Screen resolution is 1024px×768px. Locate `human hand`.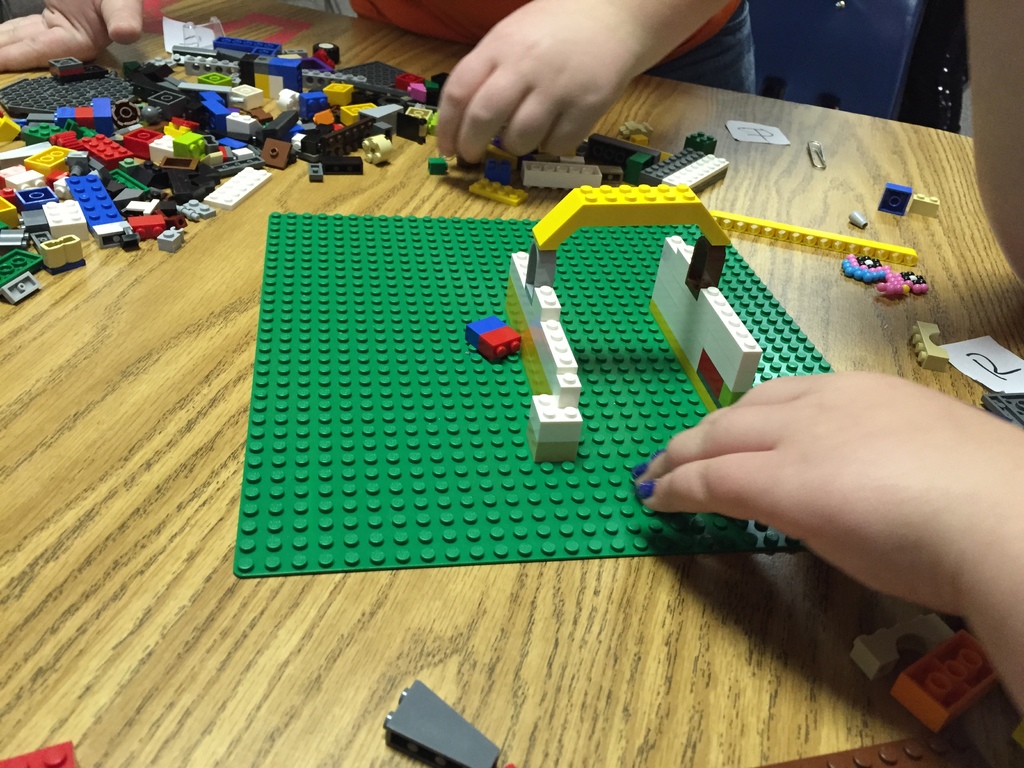
bbox=[0, 0, 143, 74].
